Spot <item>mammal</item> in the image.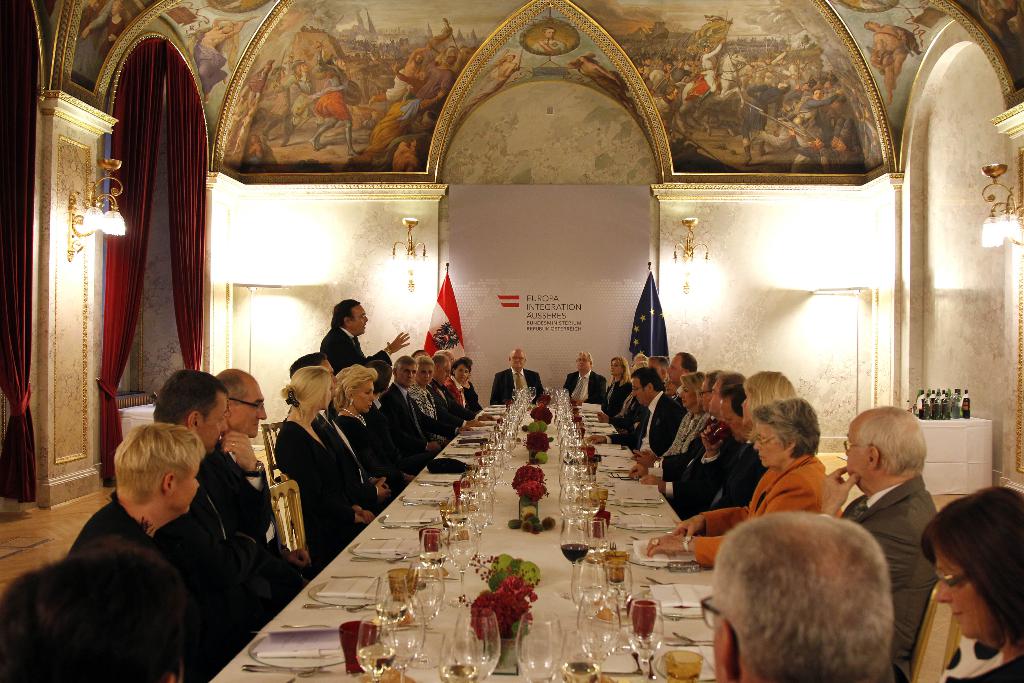
<item>mammal</item> found at bbox=[323, 295, 410, 373].
